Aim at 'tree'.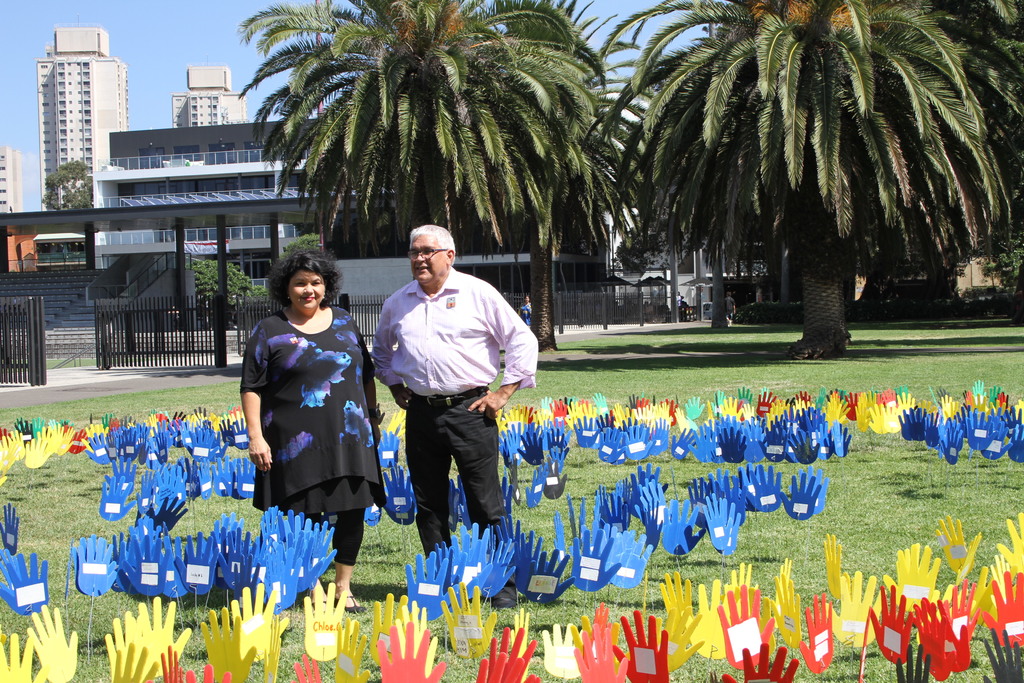
Aimed at left=32, top=161, right=111, bottom=211.
